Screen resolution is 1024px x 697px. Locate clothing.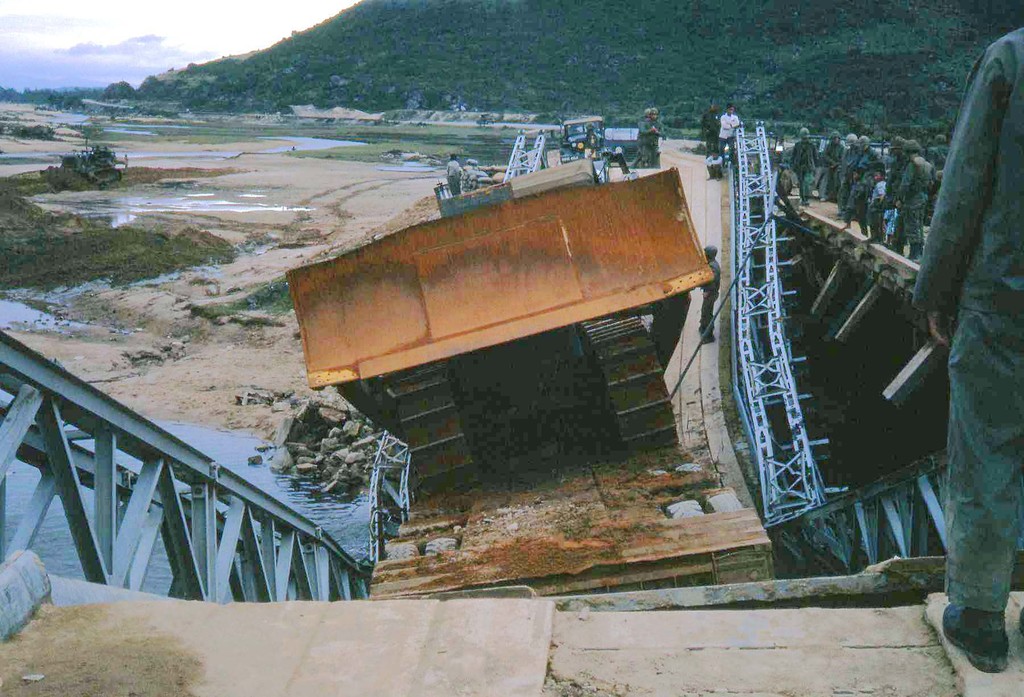
640, 120, 664, 165.
